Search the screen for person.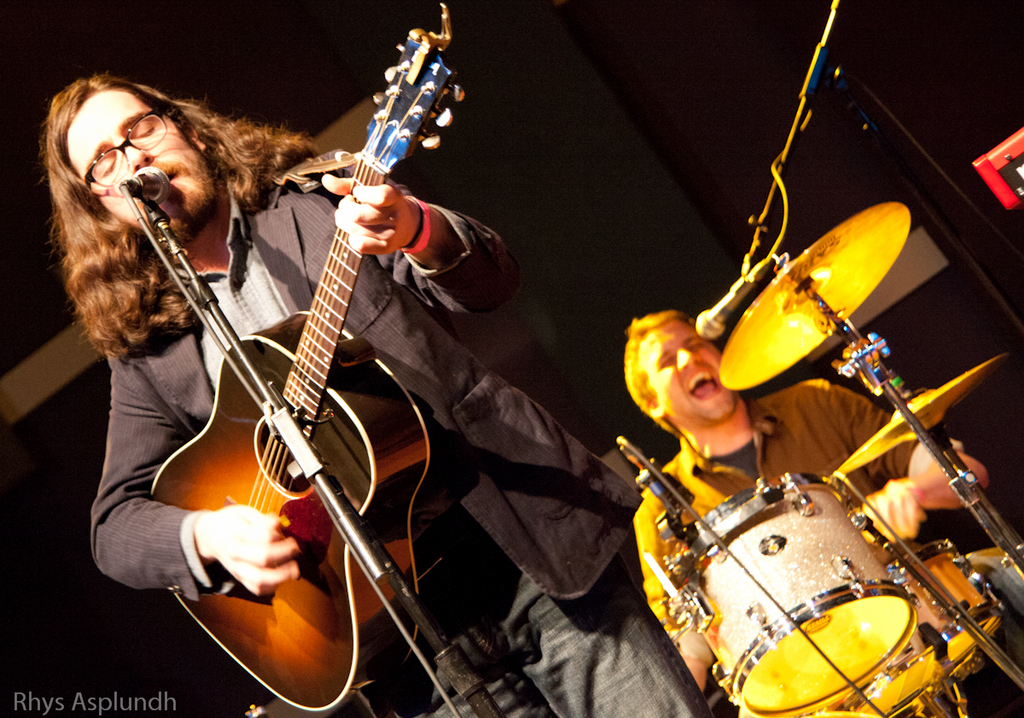
Found at bbox=[621, 306, 1023, 697].
